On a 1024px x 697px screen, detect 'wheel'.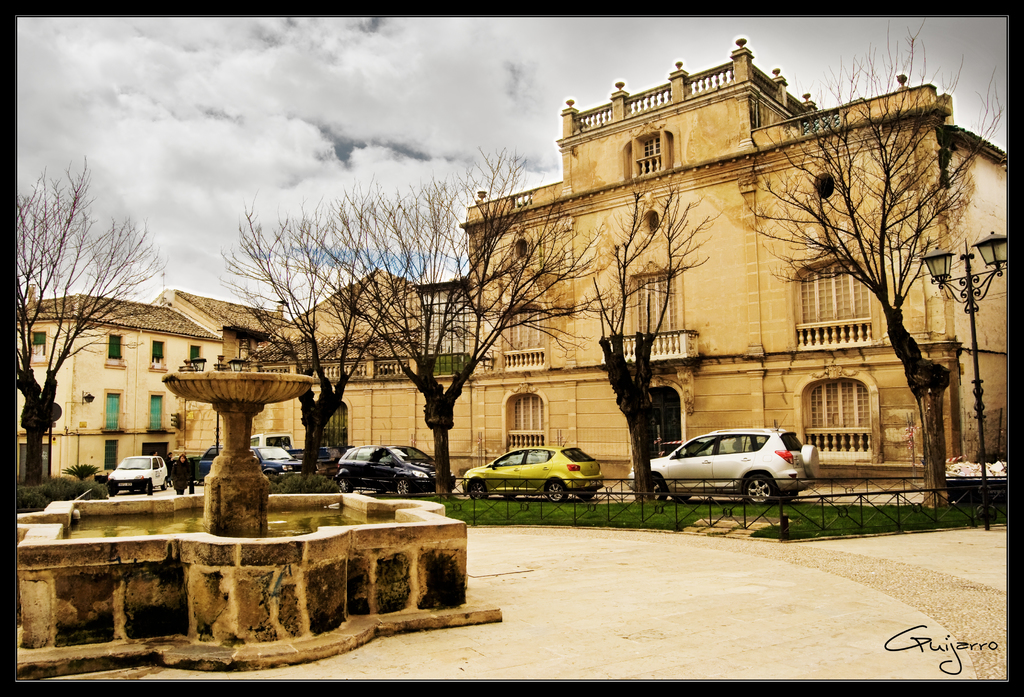
395 478 410 495.
